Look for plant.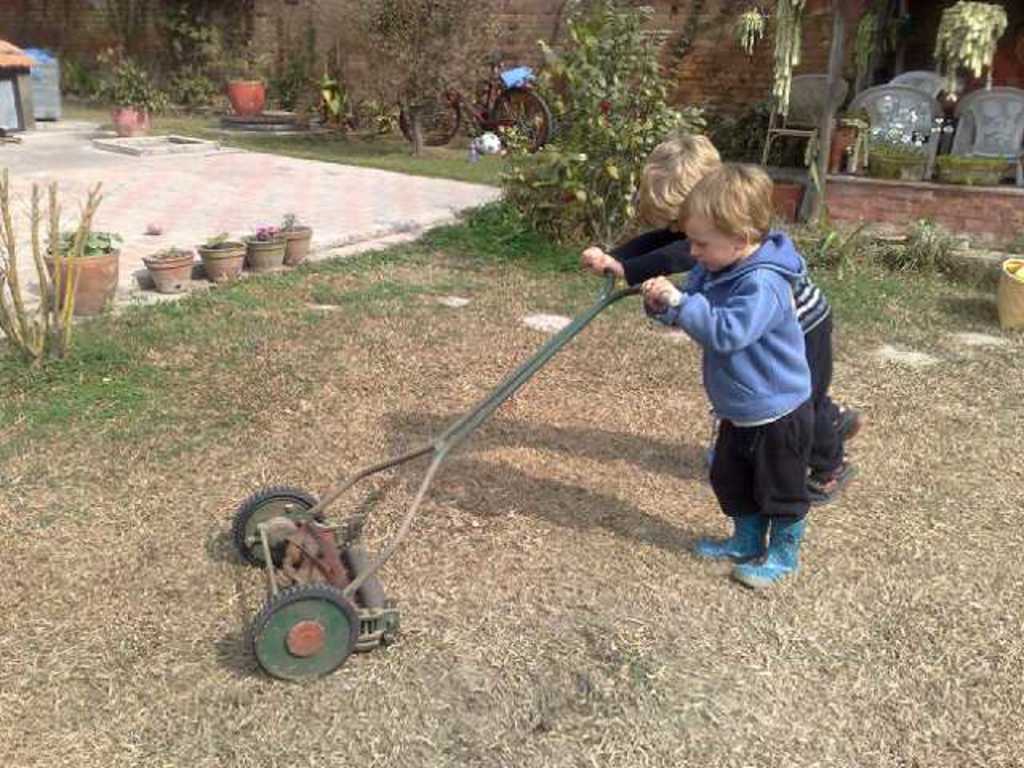
Found: <region>0, 144, 126, 366</region>.
